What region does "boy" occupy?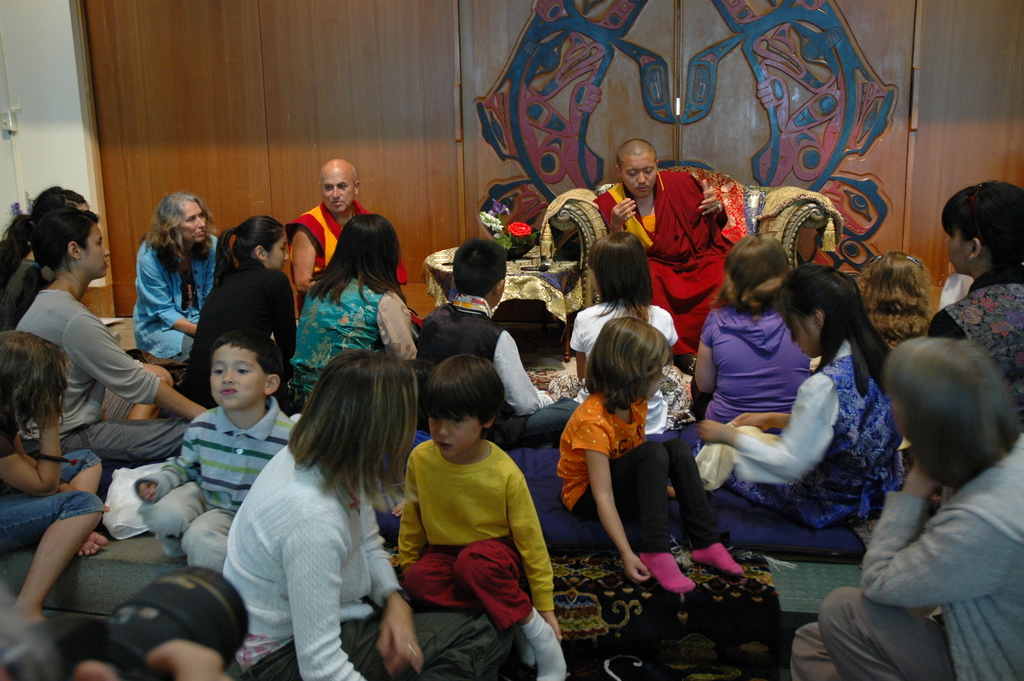
(131,332,295,584).
